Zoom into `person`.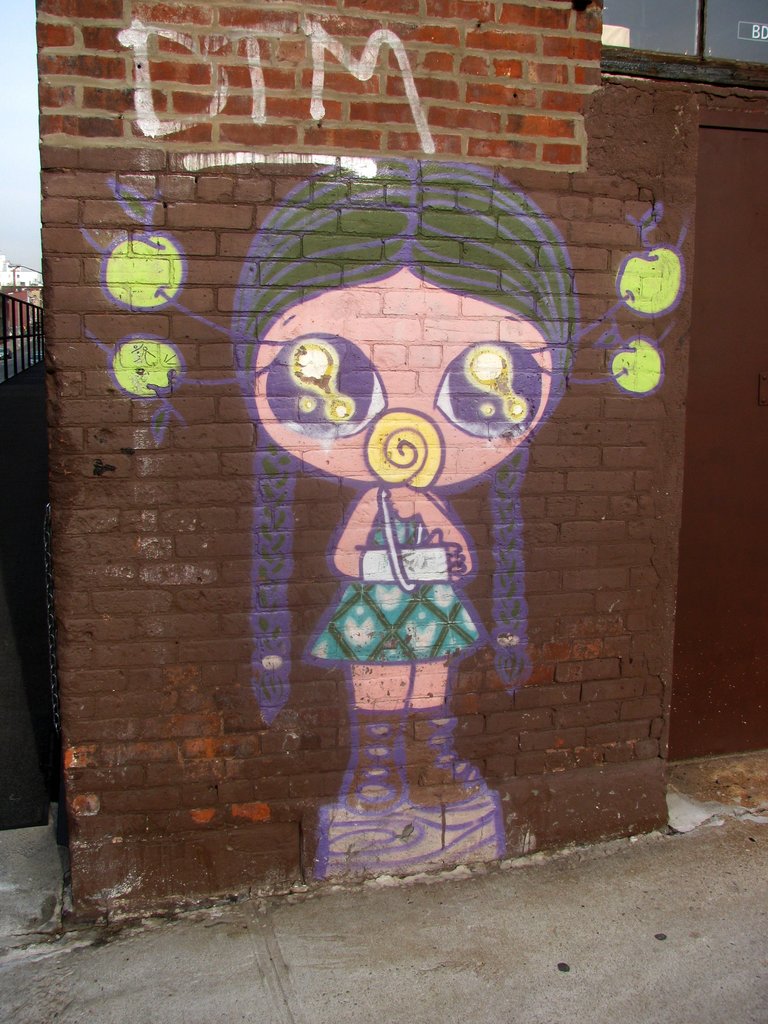
Zoom target: box(240, 248, 554, 760).
